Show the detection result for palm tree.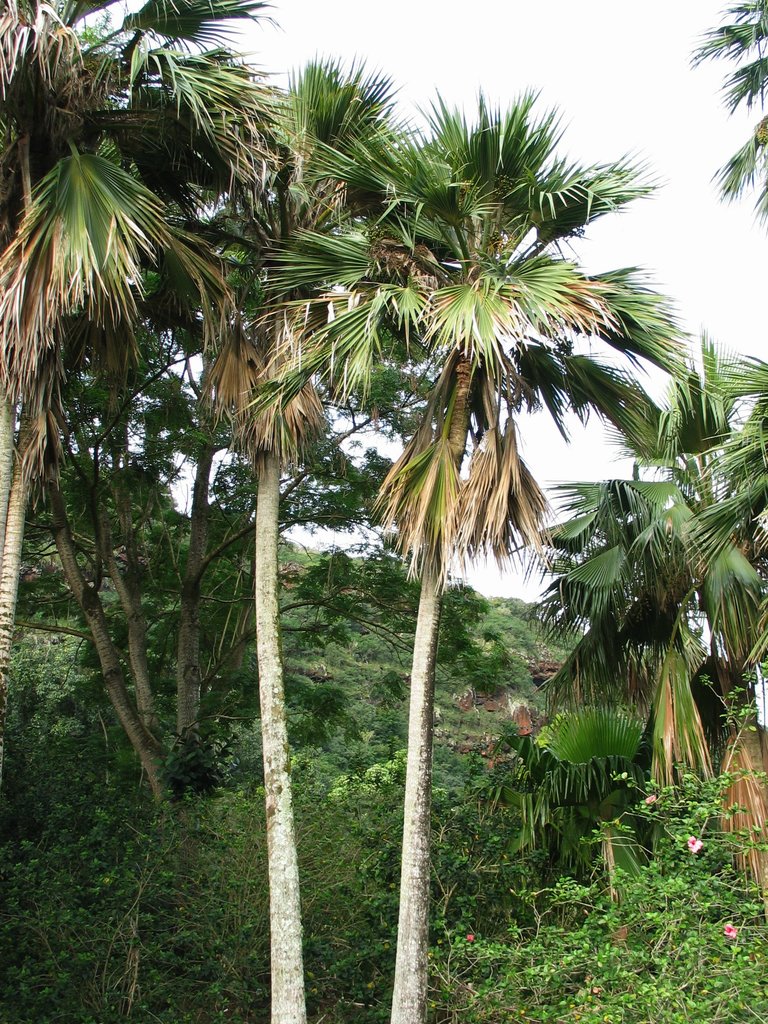
[557,362,767,783].
